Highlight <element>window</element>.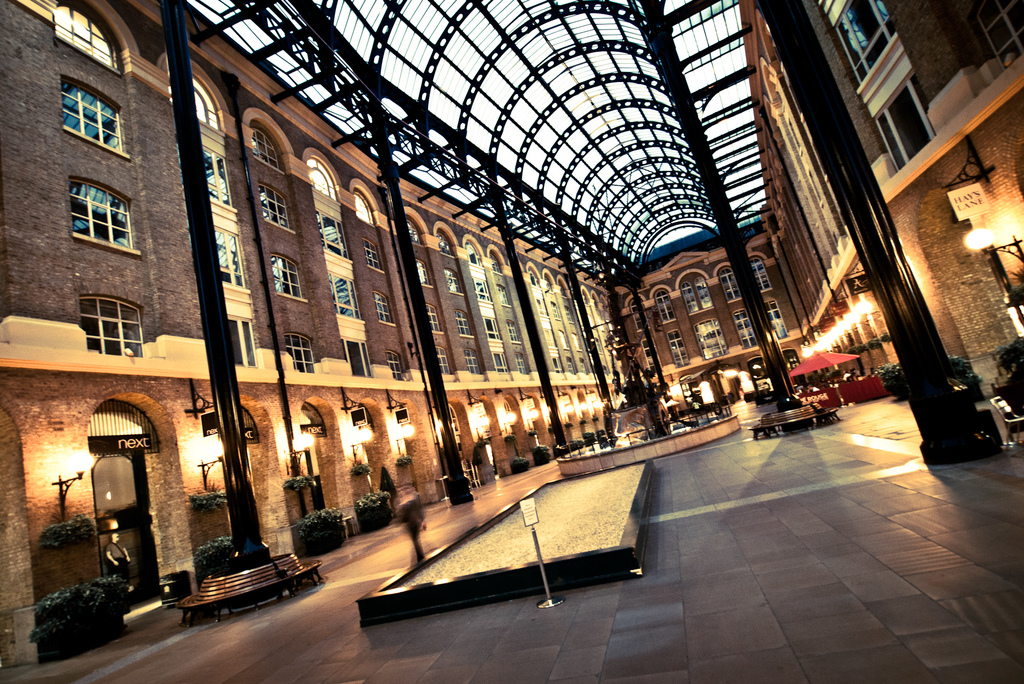
Highlighted region: [x1=749, y1=255, x2=772, y2=291].
